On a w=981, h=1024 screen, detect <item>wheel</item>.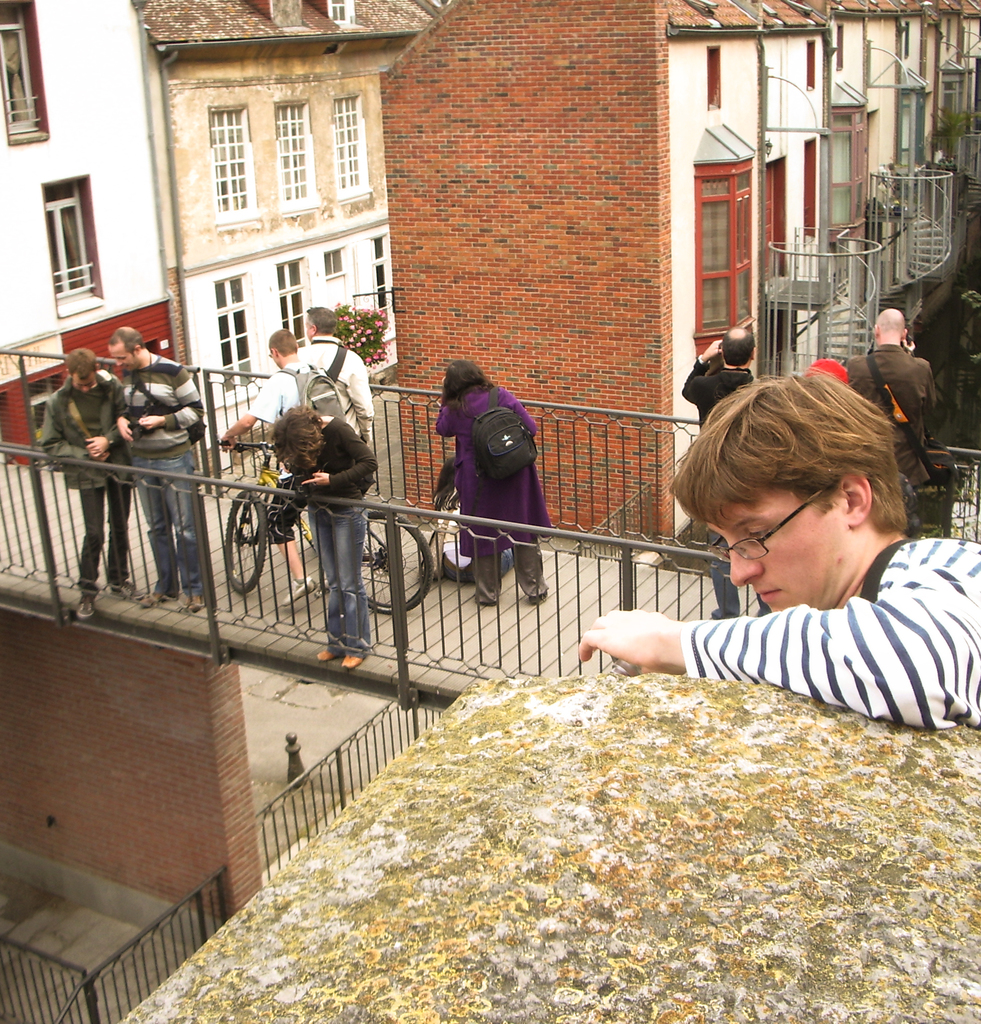
[x1=321, y1=512, x2=439, y2=608].
